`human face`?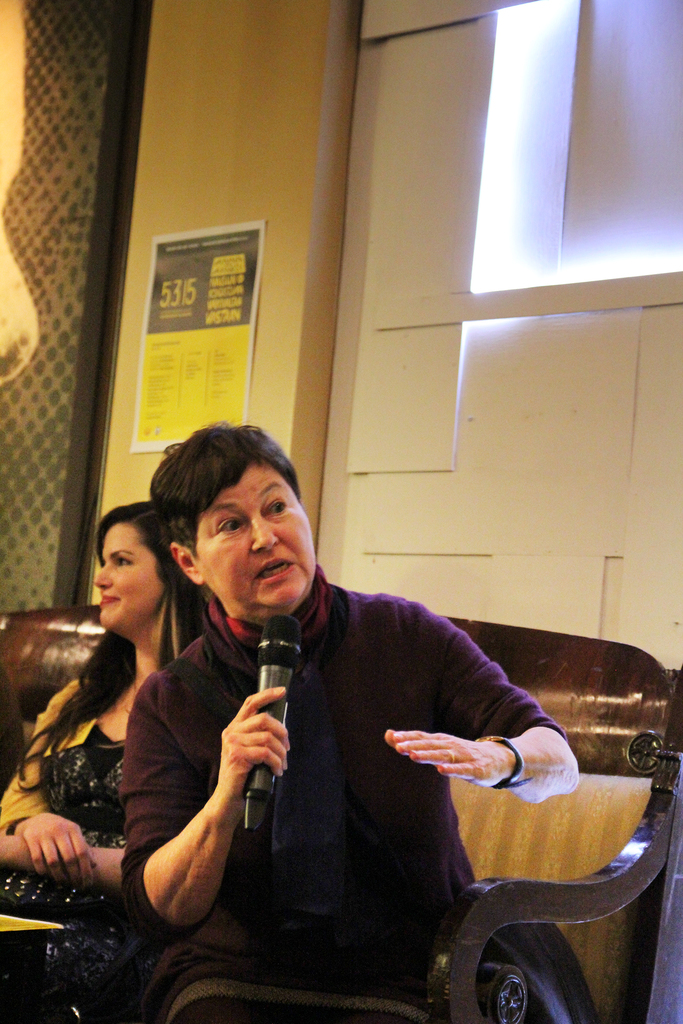
x1=188, y1=462, x2=311, y2=612
